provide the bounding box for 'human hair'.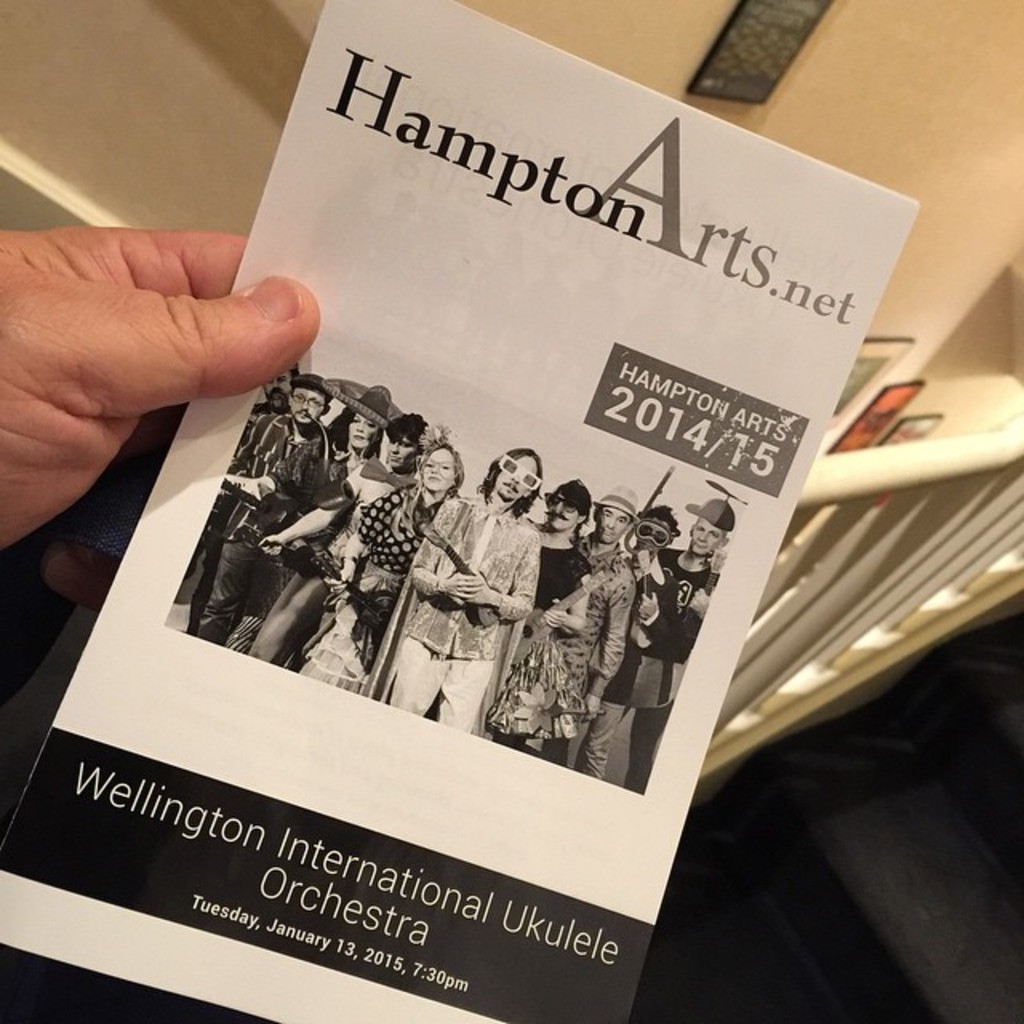
bbox=(542, 475, 594, 534).
